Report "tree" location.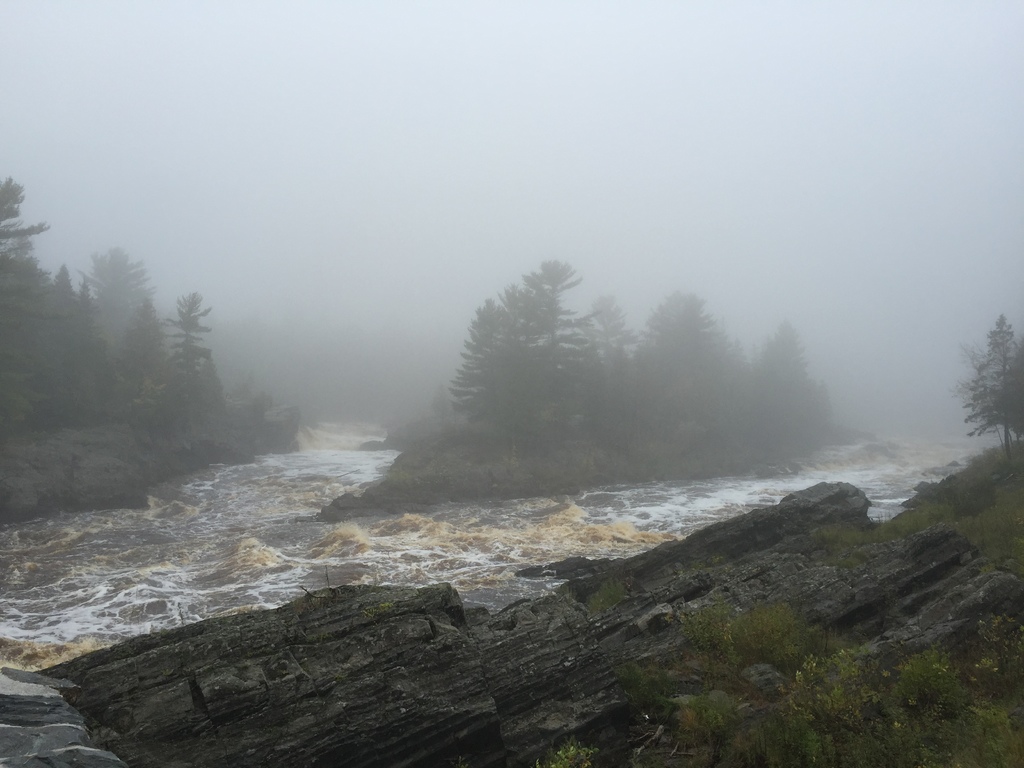
Report: <bbox>945, 318, 1023, 457</bbox>.
